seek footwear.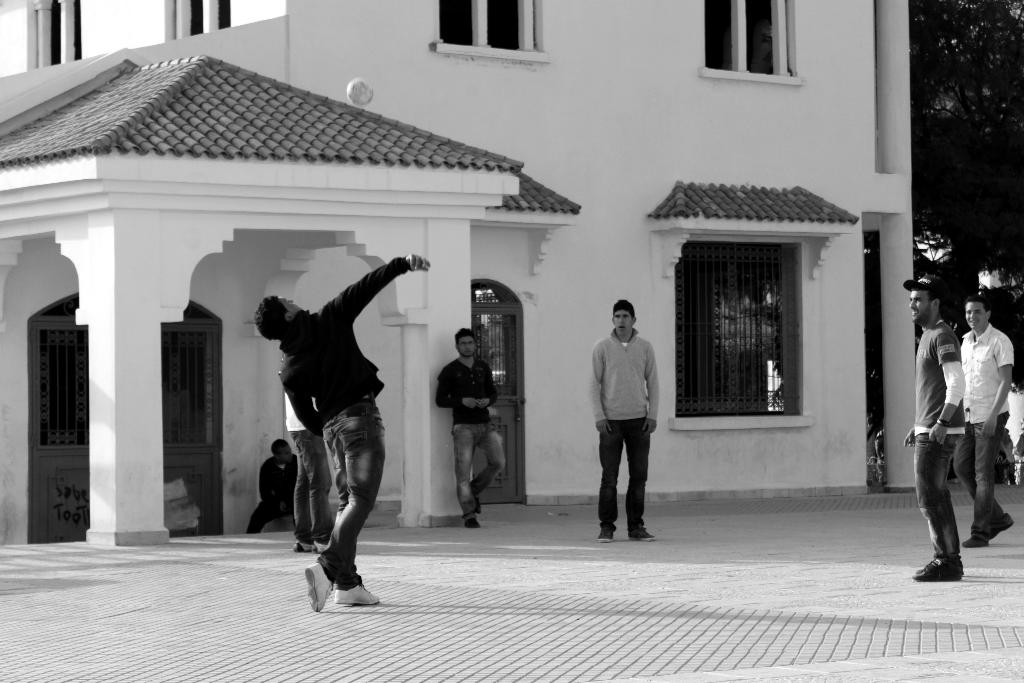
[627, 528, 653, 543].
